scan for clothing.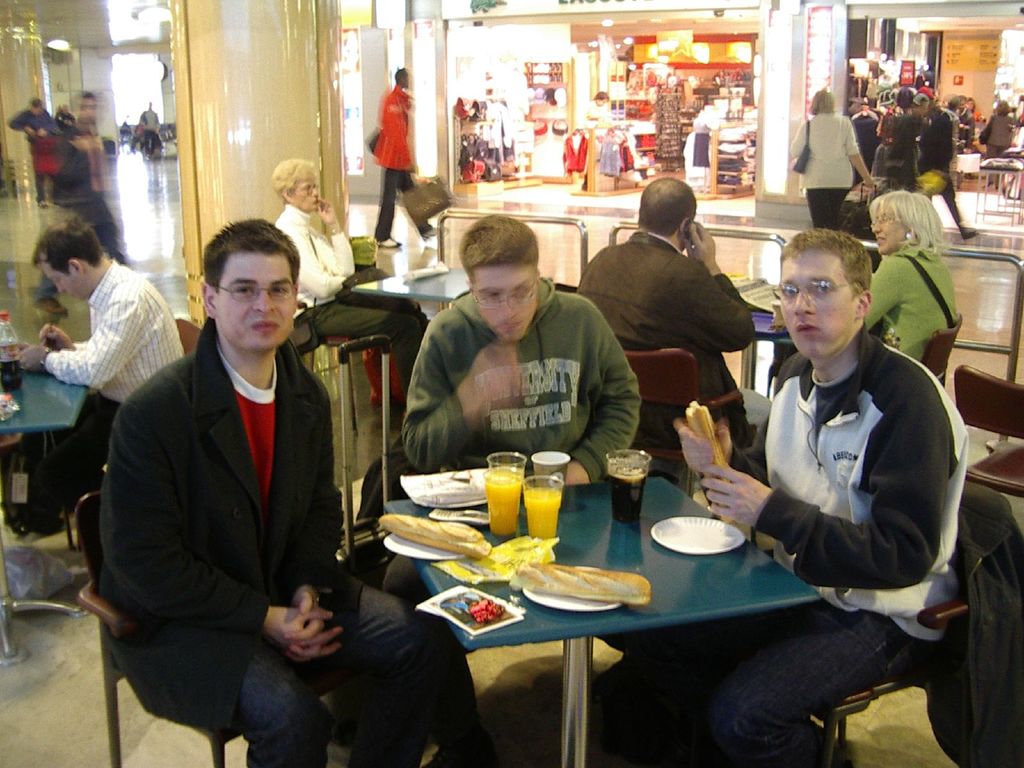
Scan result: pyautogui.locateOnScreen(876, 108, 920, 185).
